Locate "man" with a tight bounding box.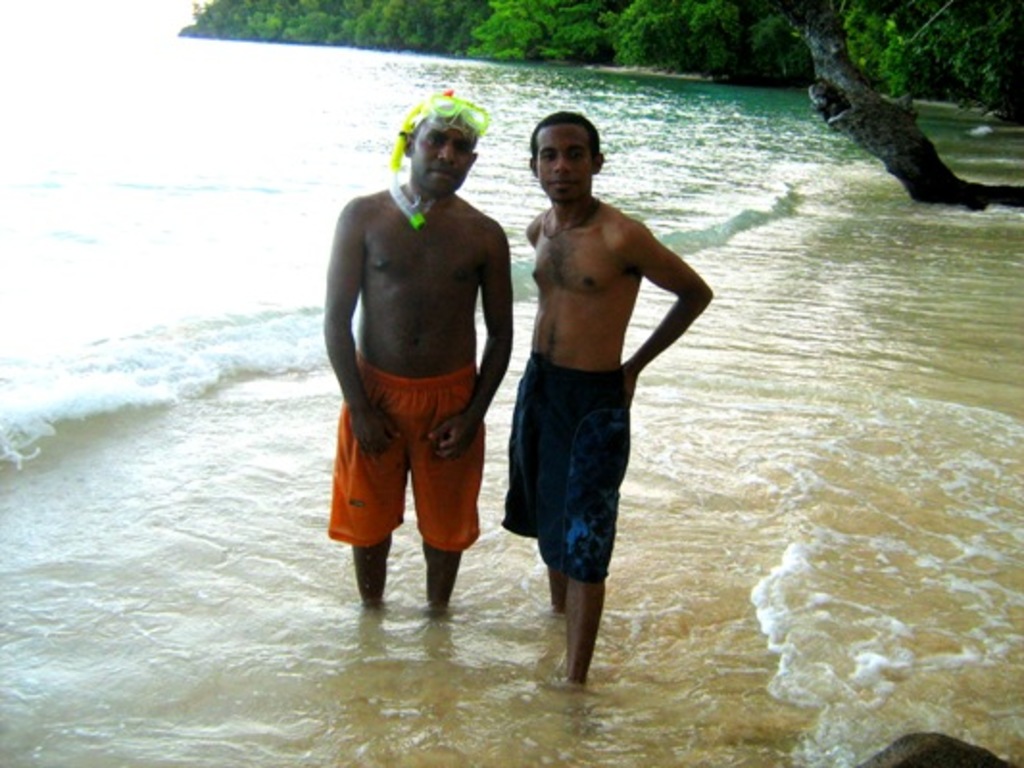
<box>496,106,717,691</box>.
